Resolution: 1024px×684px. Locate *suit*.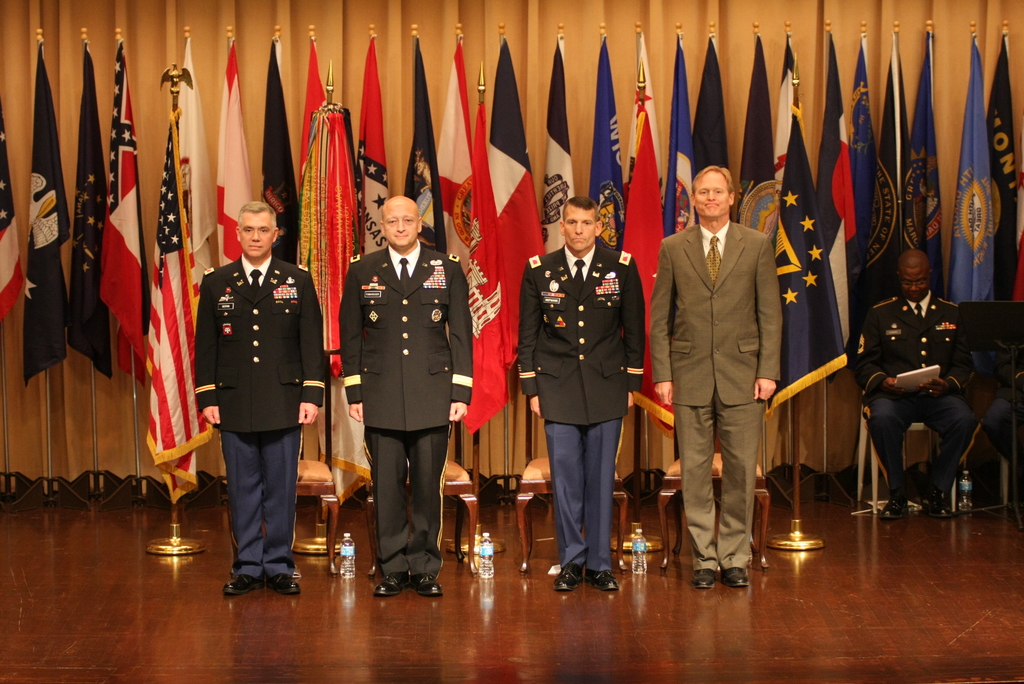
{"x1": 340, "y1": 243, "x2": 475, "y2": 578}.
